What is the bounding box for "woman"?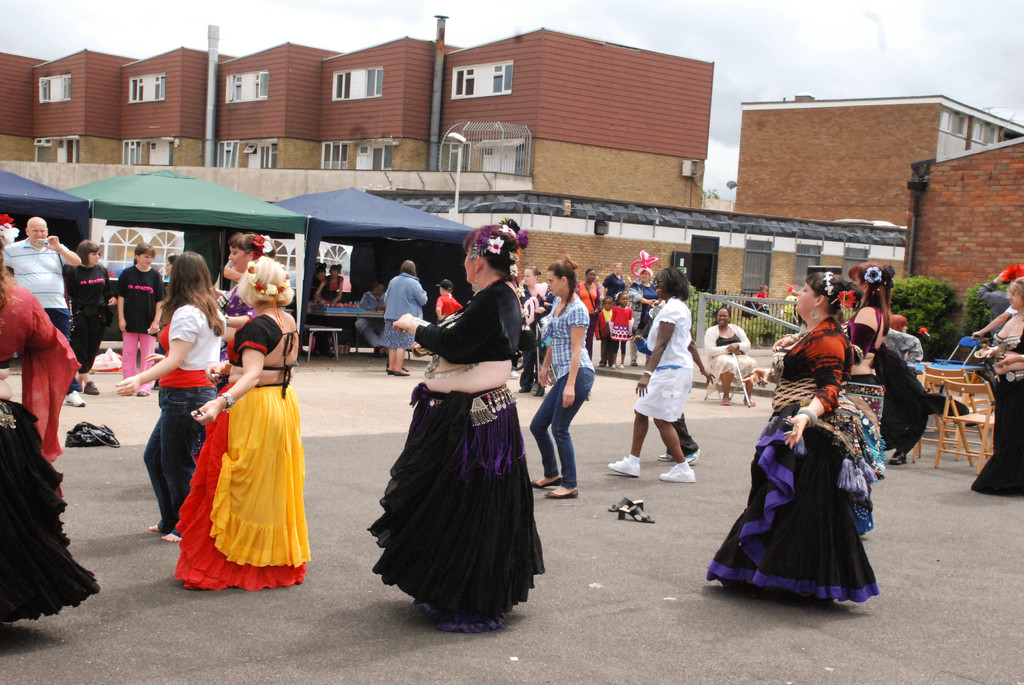
(x1=772, y1=262, x2=895, y2=433).
